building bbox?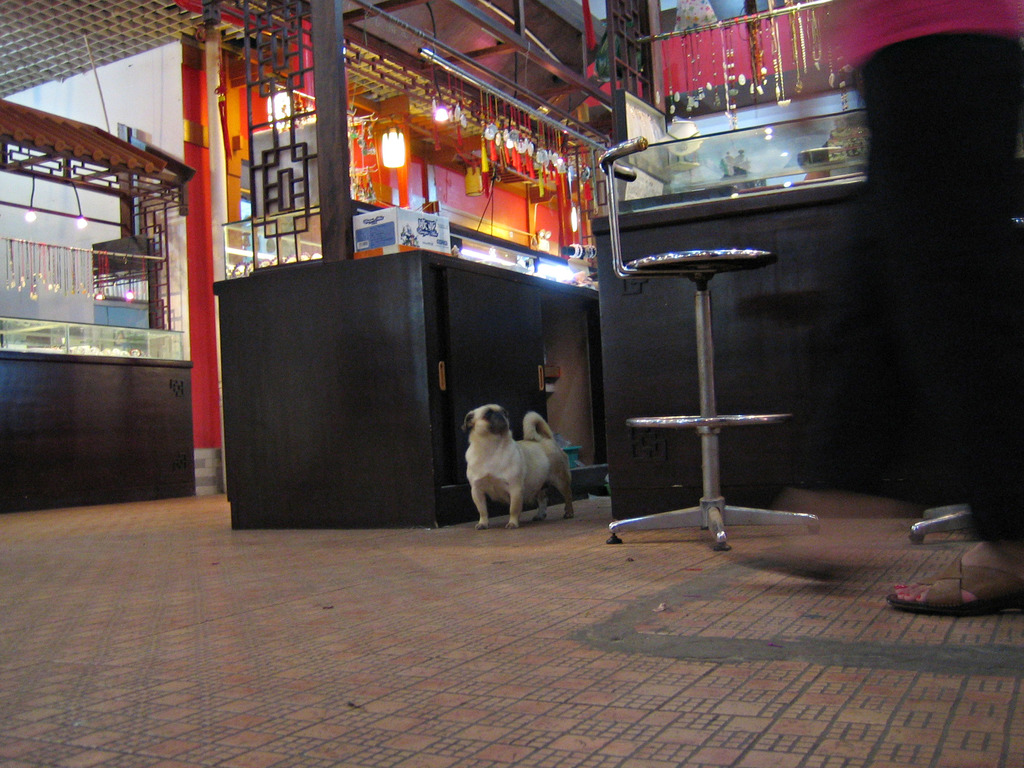
box=[0, 0, 1023, 767]
